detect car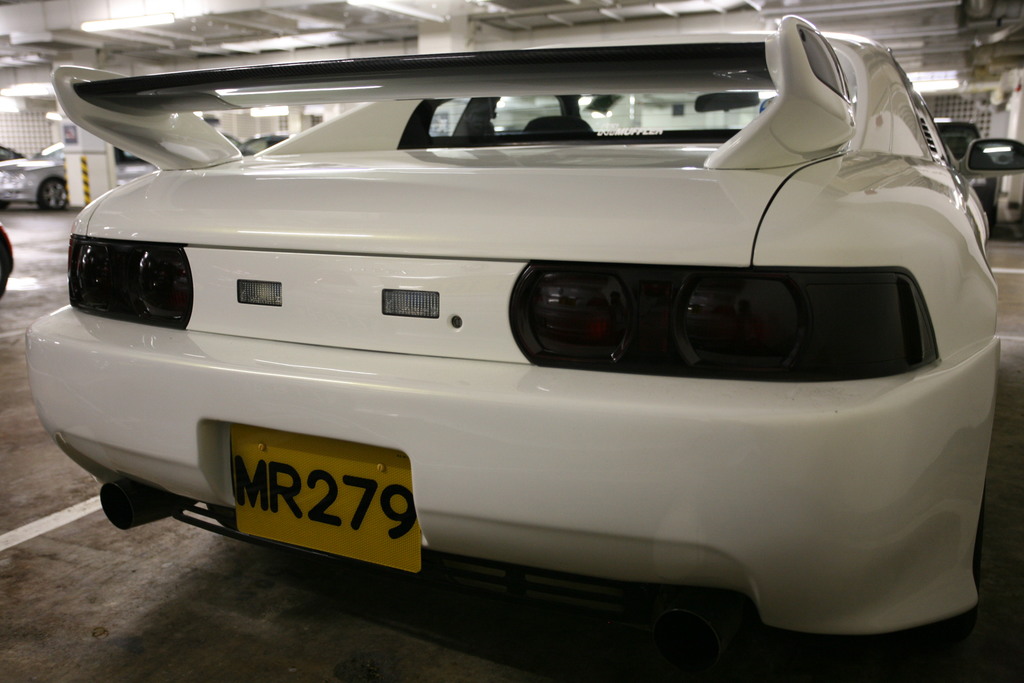
region(935, 117, 1005, 235)
